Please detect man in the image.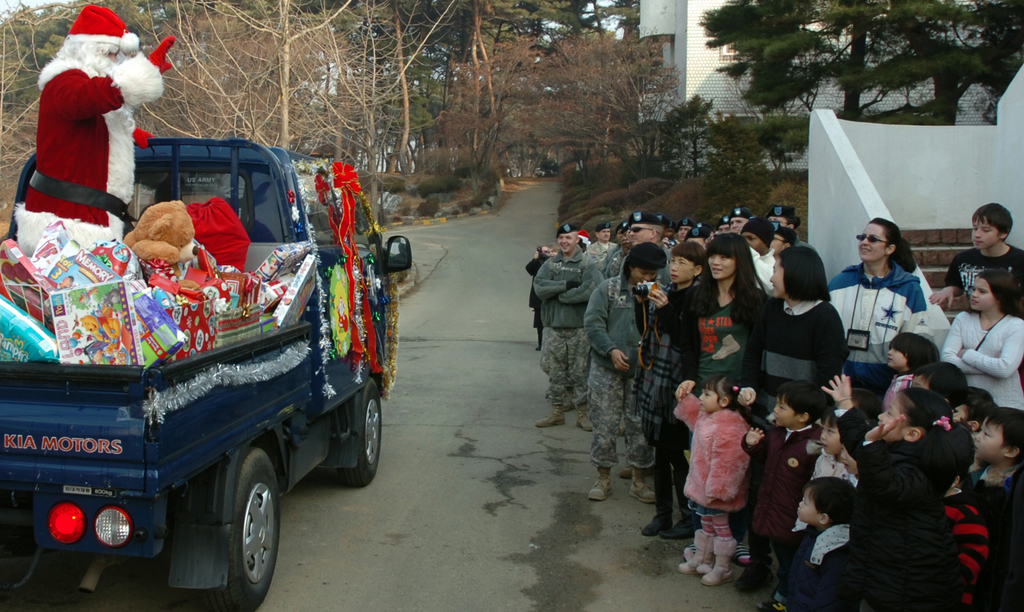
bbox=[827, 353, 988, 606].
